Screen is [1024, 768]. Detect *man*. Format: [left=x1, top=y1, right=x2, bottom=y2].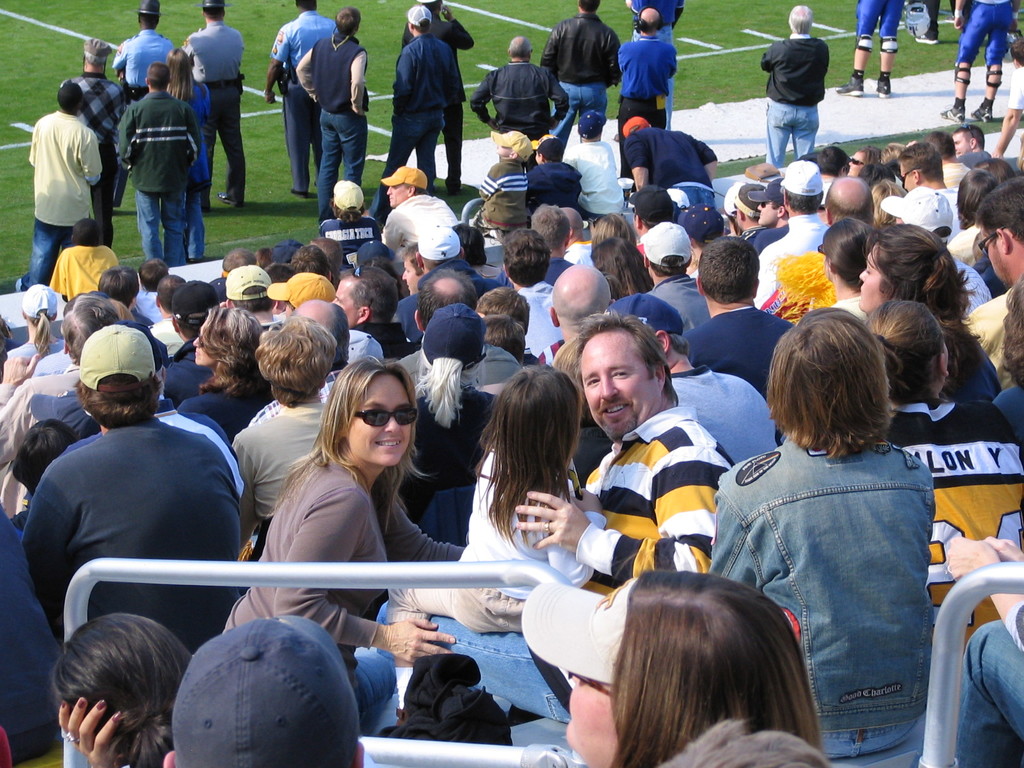
[left=751, top=161, right=830, bottom=309].
